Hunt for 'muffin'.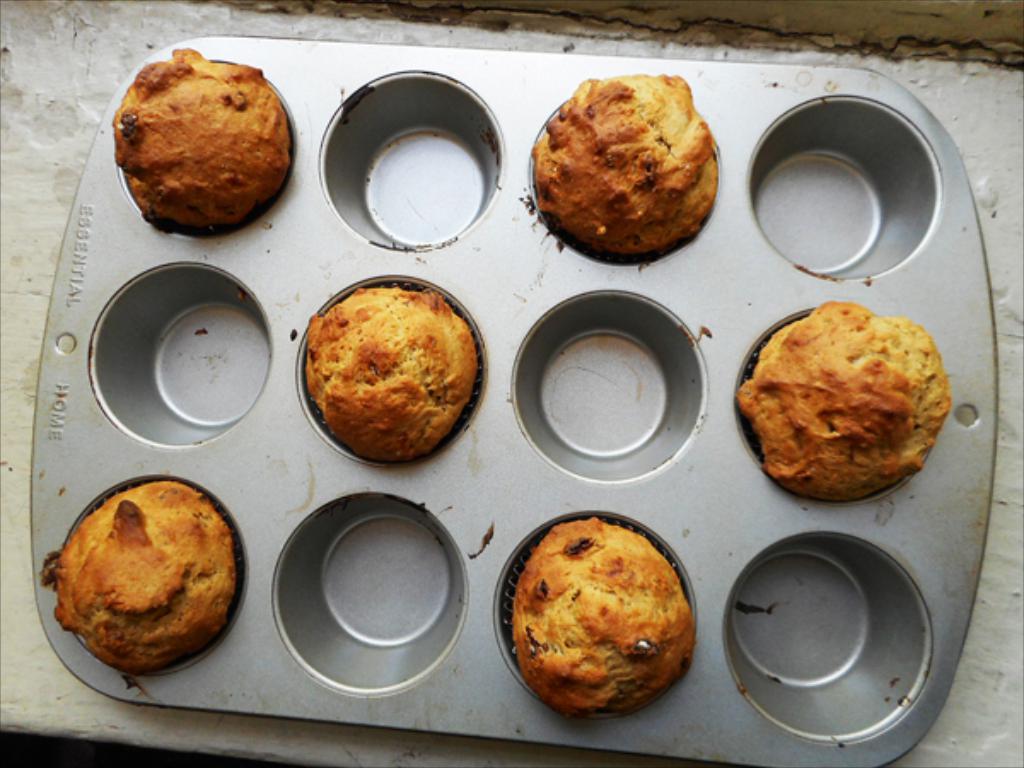
Hunted down at left=102, top=44, right=295, bottom=241.
